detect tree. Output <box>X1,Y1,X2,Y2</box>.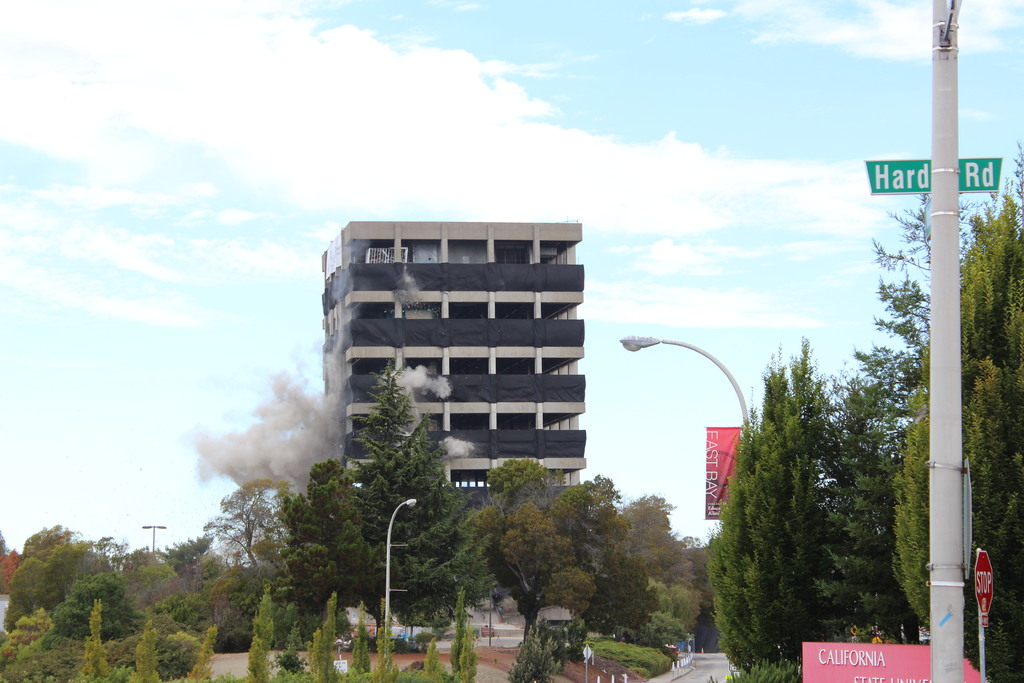
<box>351,369,468,636</box>.
